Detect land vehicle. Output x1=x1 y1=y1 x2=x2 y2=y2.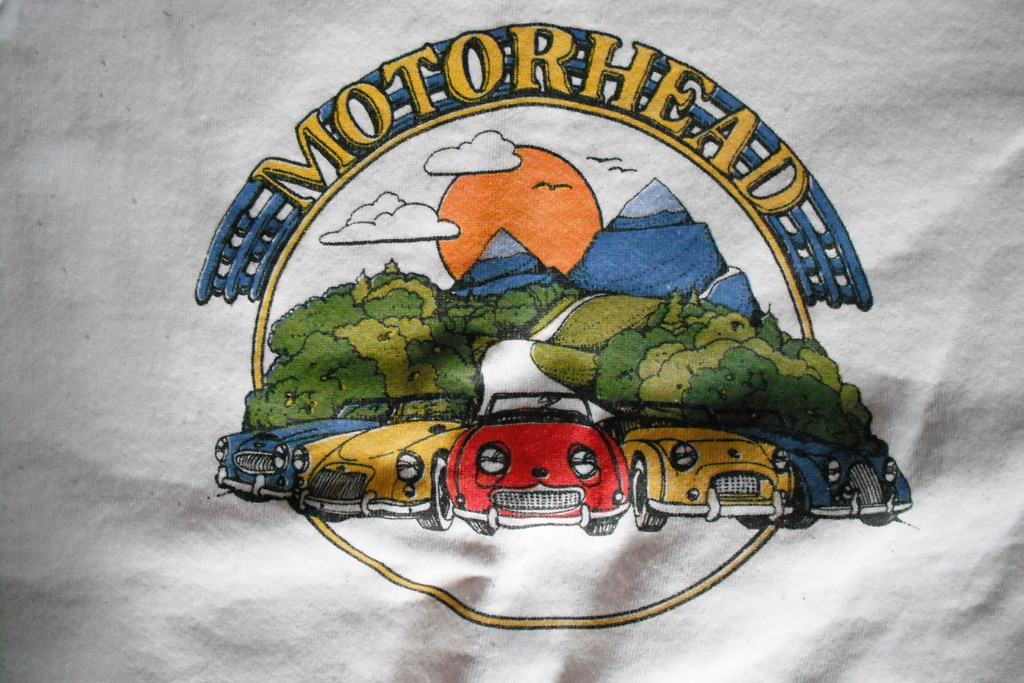
x1=212 y1=398 x2=401 y2=503.
